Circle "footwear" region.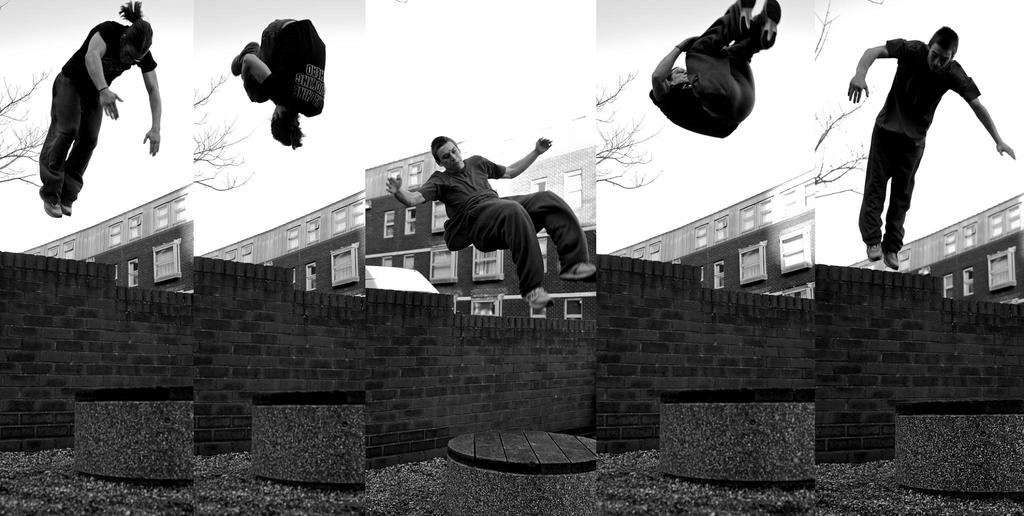
Region: box=[739, 0, 761, 42].
